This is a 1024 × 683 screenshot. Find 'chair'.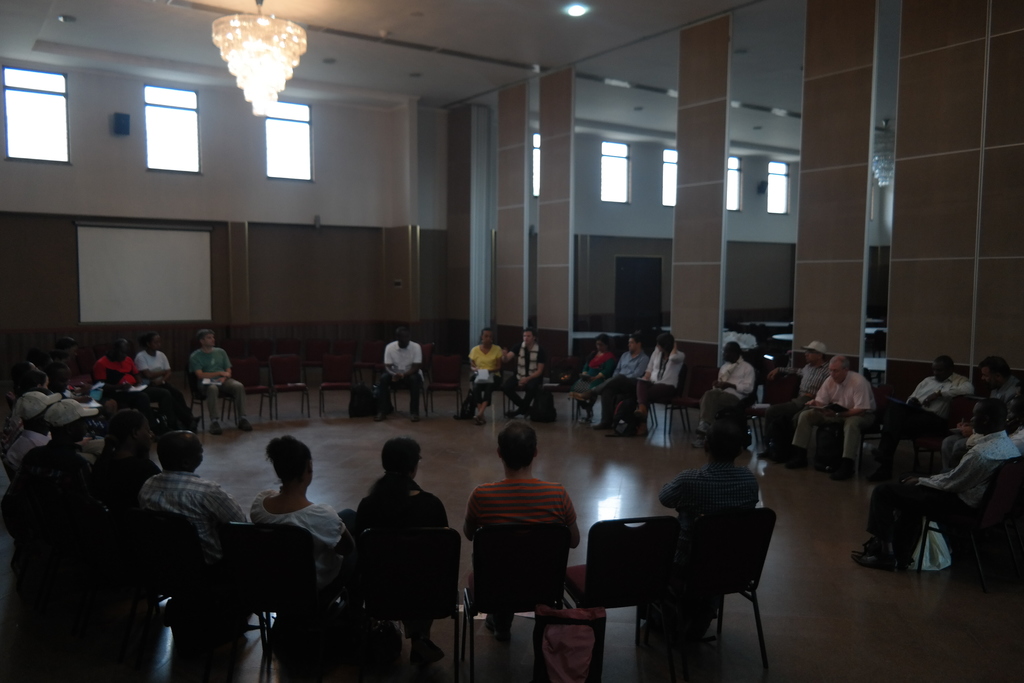
Bounding box: [508,352,548,414].
